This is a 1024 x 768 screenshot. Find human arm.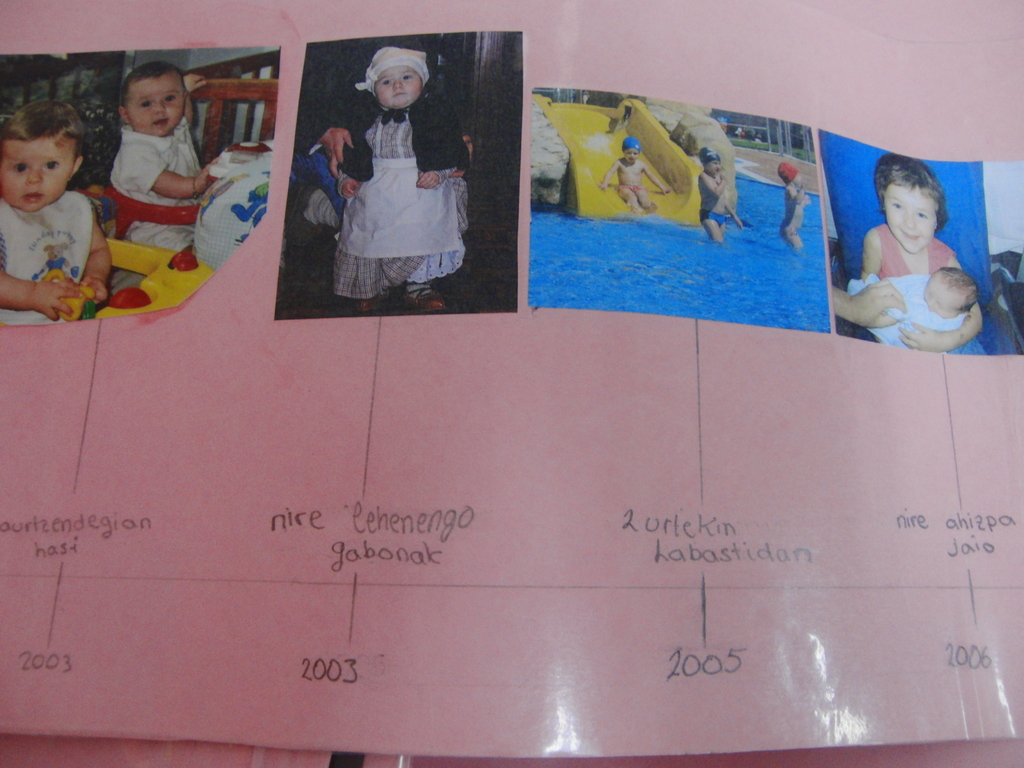
Bounding box: x1=847, y1=236, x2=887, y2=301.
